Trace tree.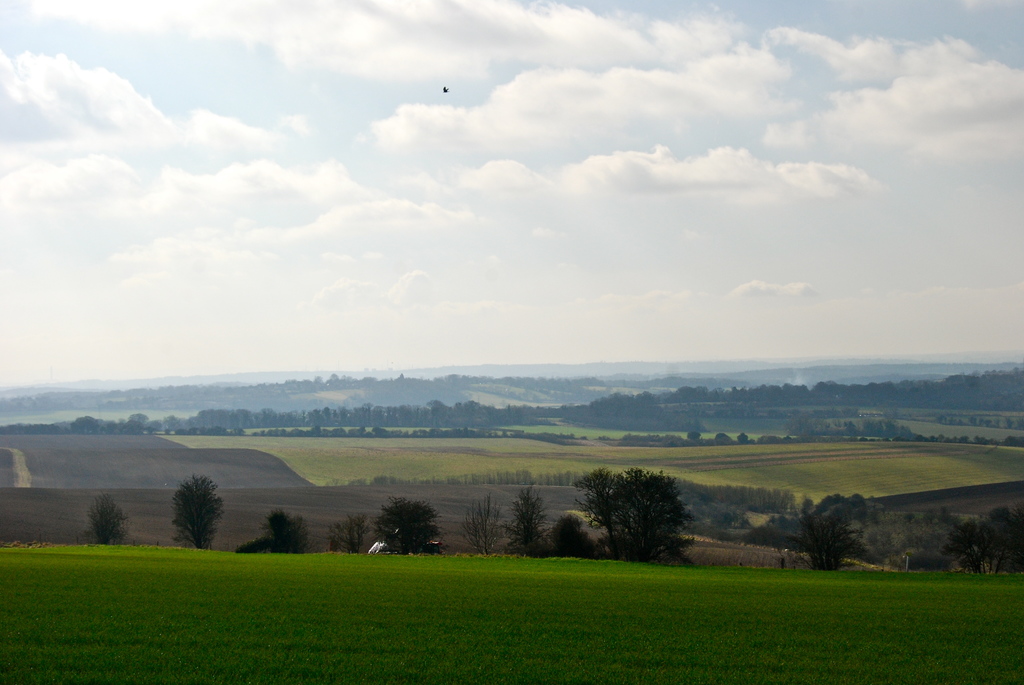
Traced to crop(163, 471, 235, 558).
